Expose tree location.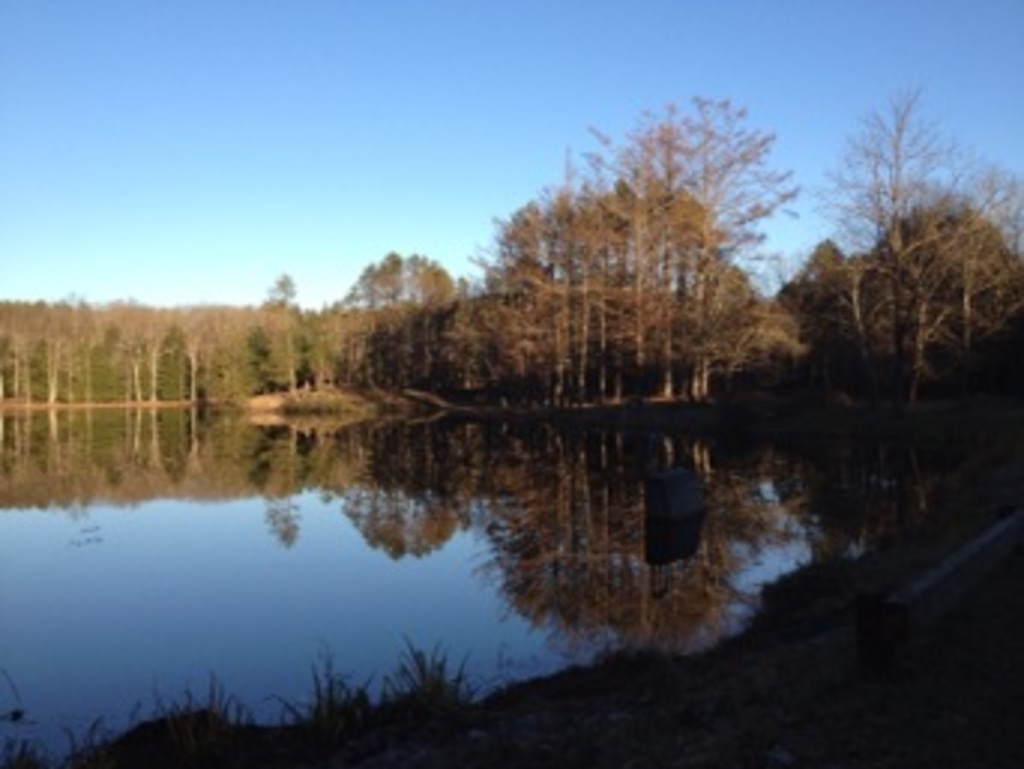
Exposed at select_region(386, 251, 458, 350).
